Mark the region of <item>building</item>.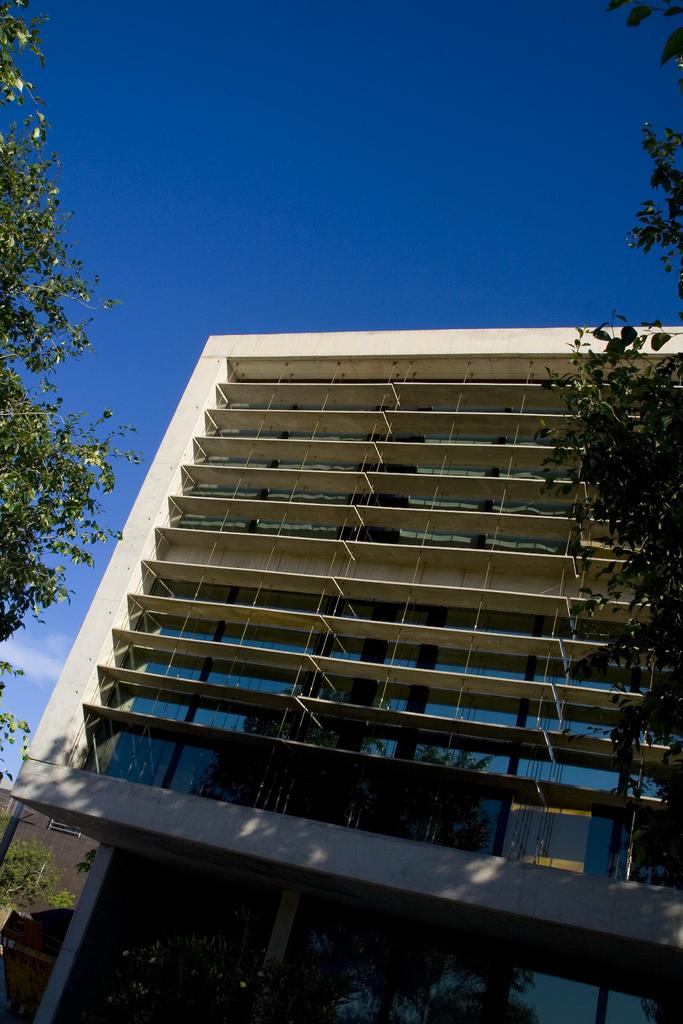
Region: box(0, 762, 94, 1004).
